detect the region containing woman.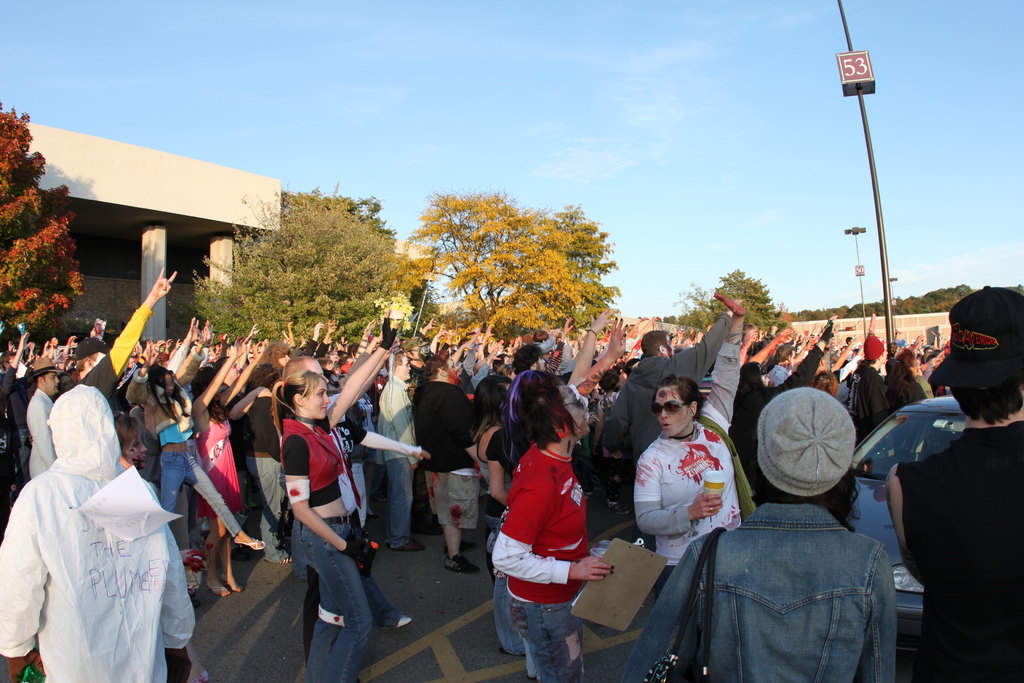
270, 305, 400, 682.
